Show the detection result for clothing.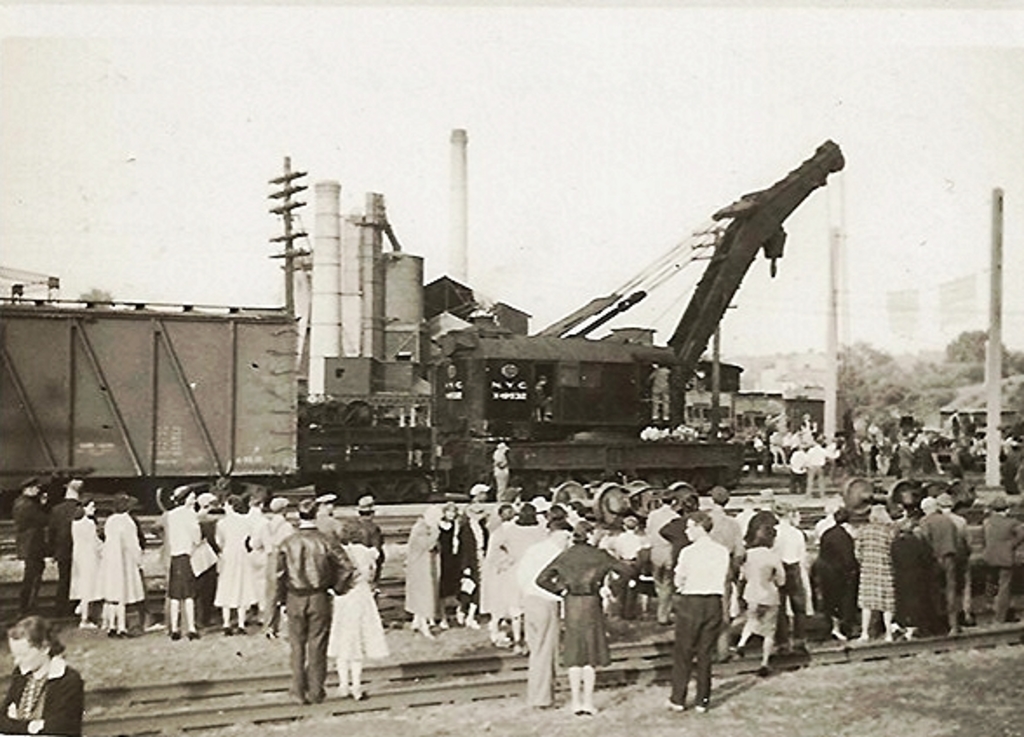
806,444,832,488.
